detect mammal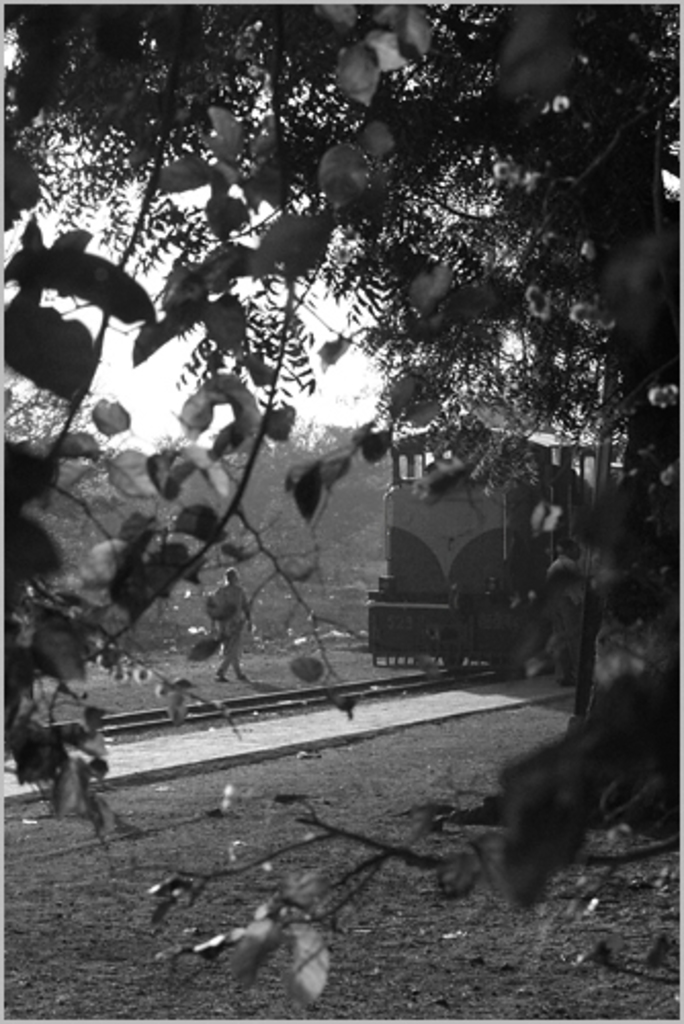
box=[211, 567, 254, 682]
